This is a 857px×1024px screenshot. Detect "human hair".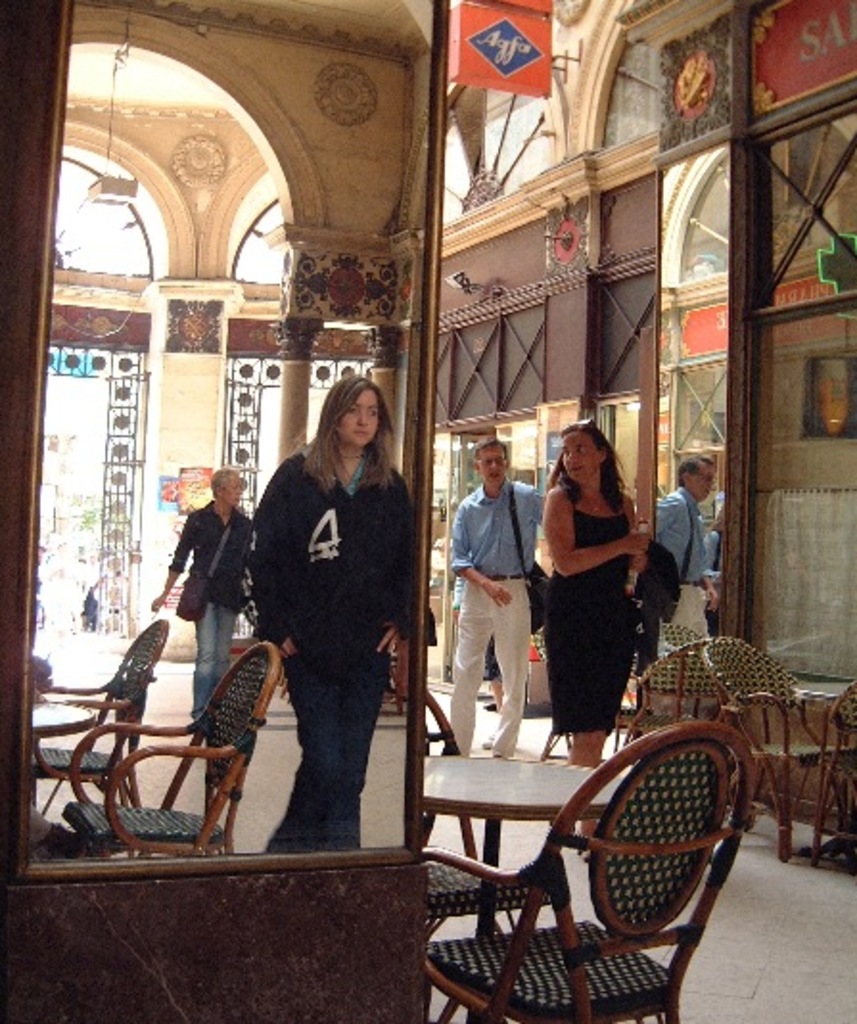
Rect(211, 464, 232, 485).
